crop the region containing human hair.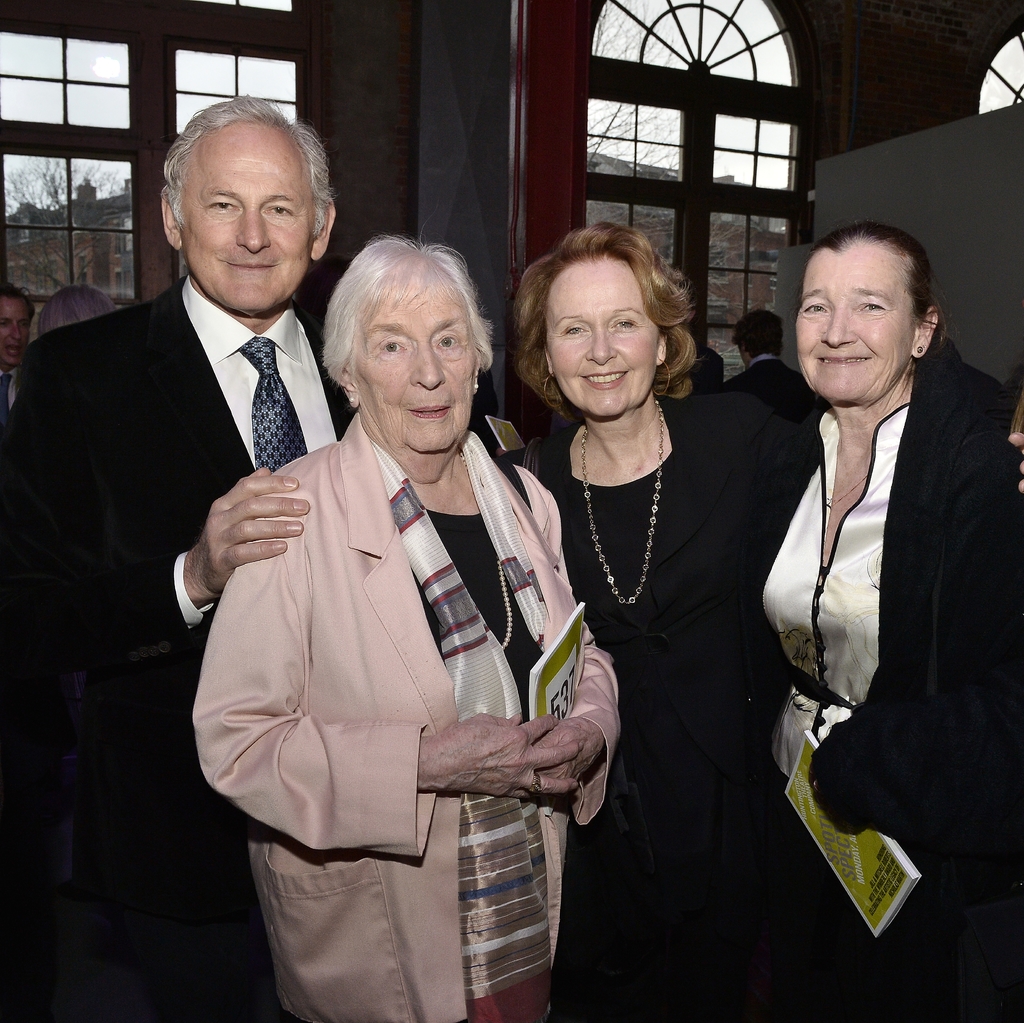
Crop region: bbox(323, 229, 490, 403).
